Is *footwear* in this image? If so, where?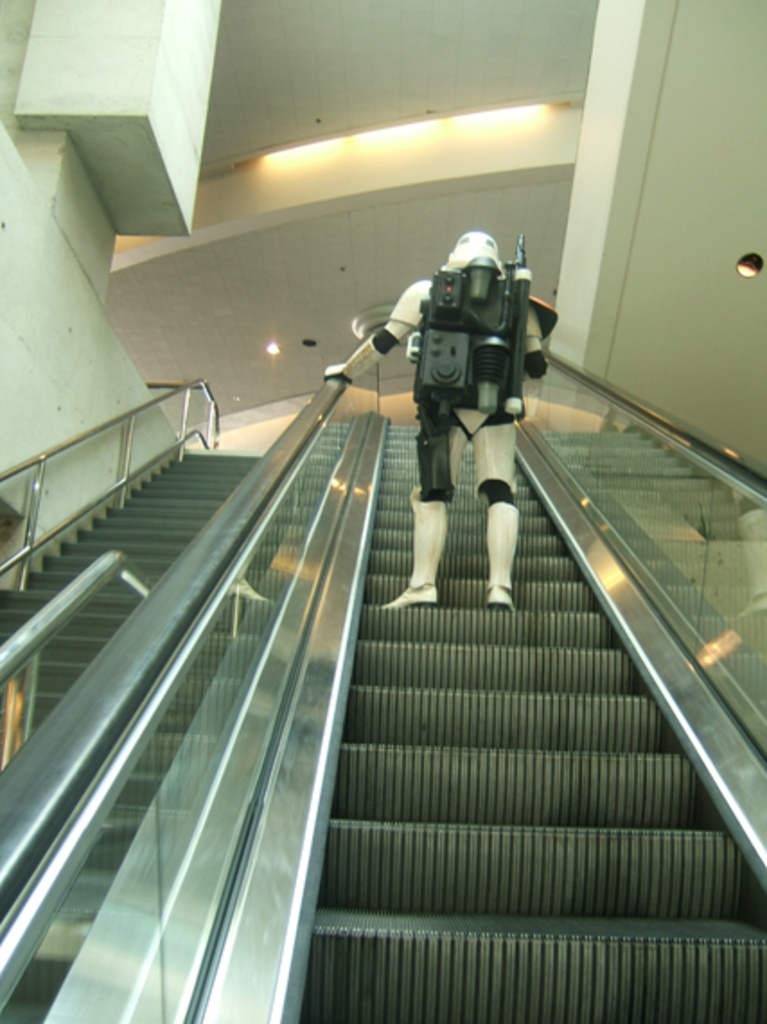
Yes, at left=383, top=575, right=440, bottom=607.
